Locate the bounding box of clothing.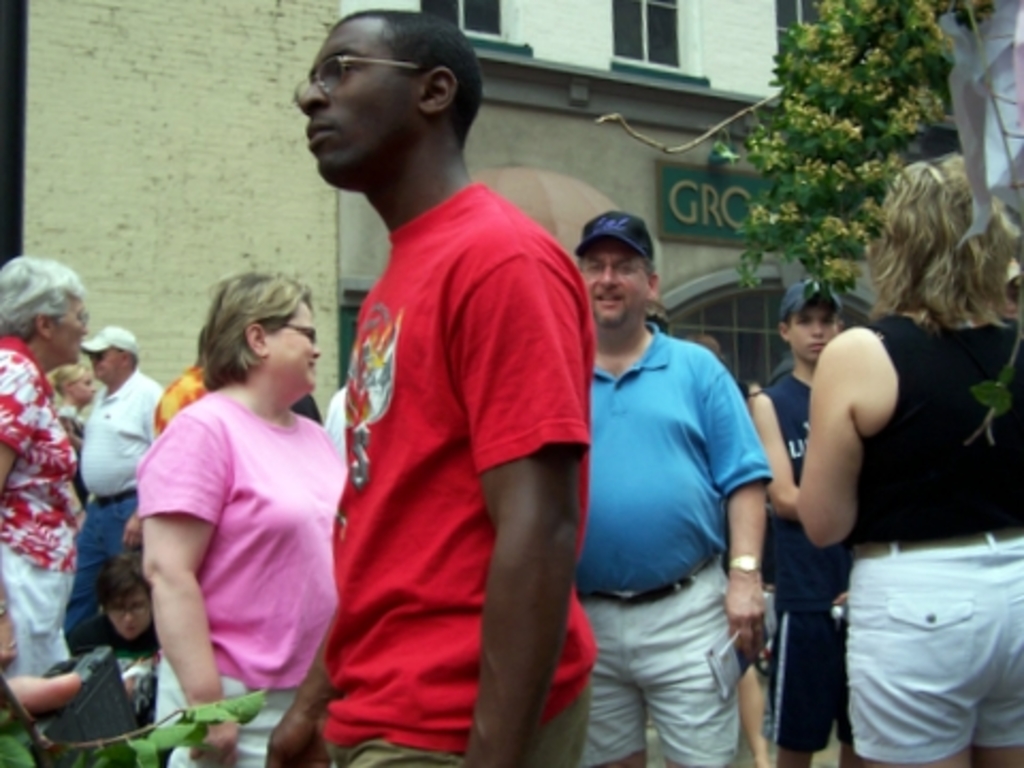
Bounding box: {"left": 301, "top": 128, "right": 591, "bottom": 736}.
